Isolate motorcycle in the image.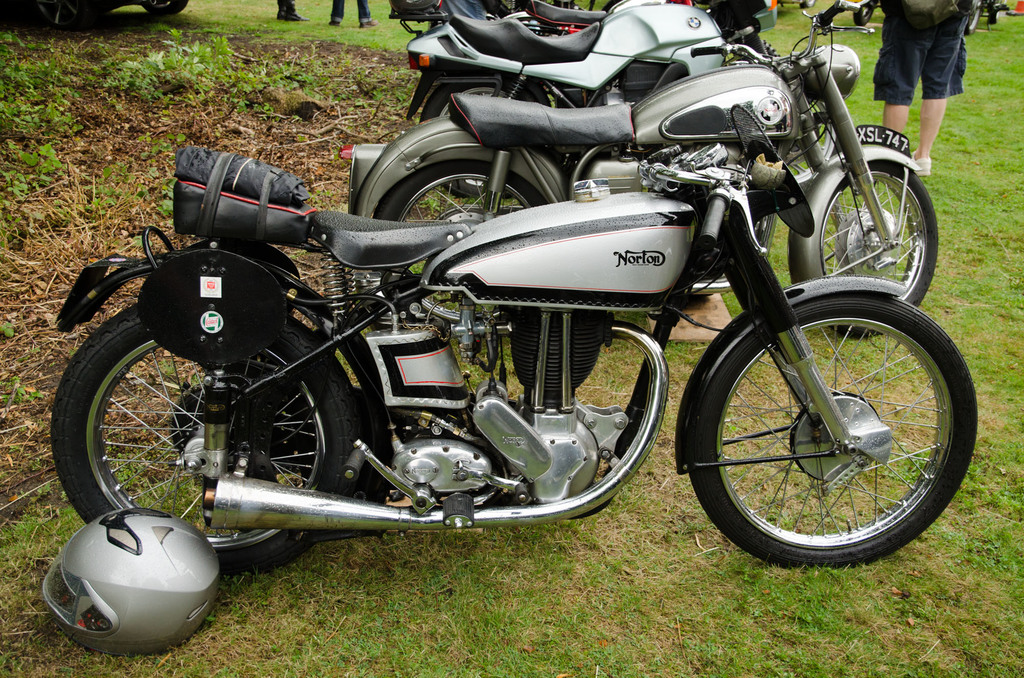
Isolated region: 388/0/780/202.
